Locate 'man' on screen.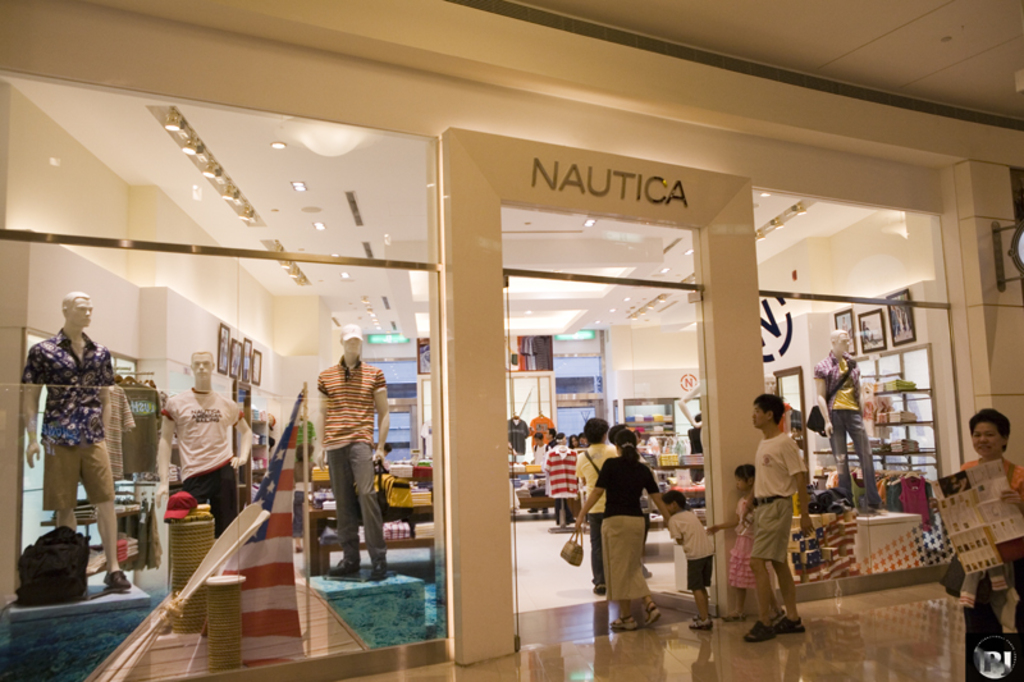
On screen at left=740, top=392, right=812, bottom=640.
